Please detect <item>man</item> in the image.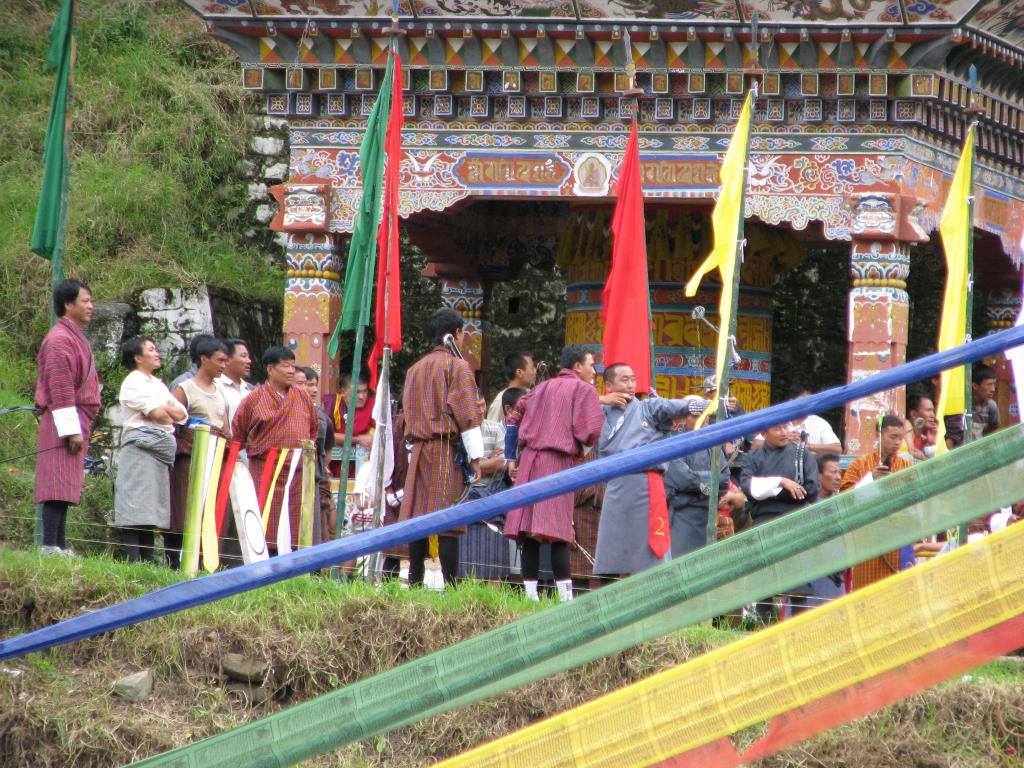
(x1=453, y1=384, x2=511, y2=592).
